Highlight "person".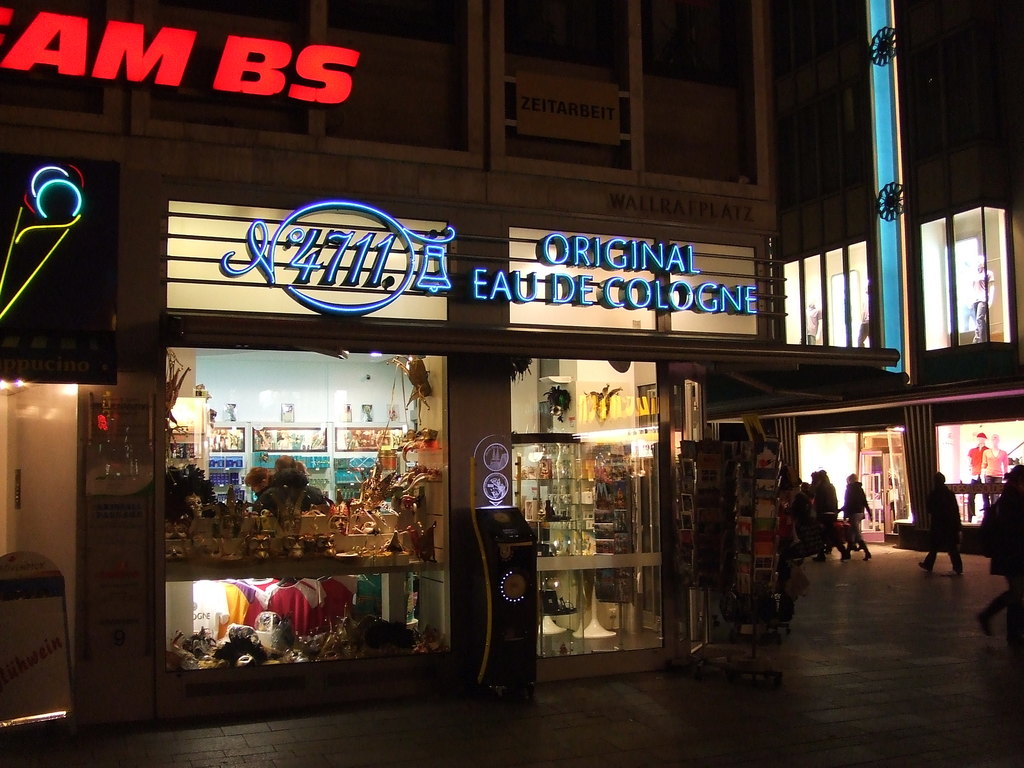
Highlighted region: [975,463,1023,633].
